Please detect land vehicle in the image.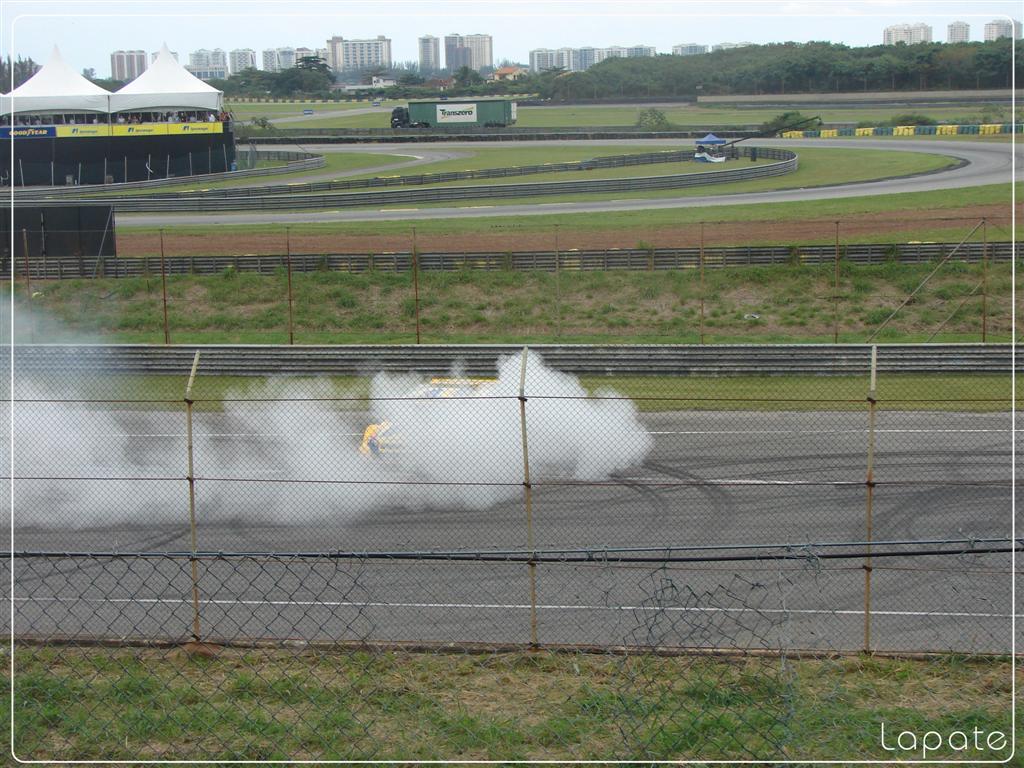
<box>390,99,514,127</box>.
